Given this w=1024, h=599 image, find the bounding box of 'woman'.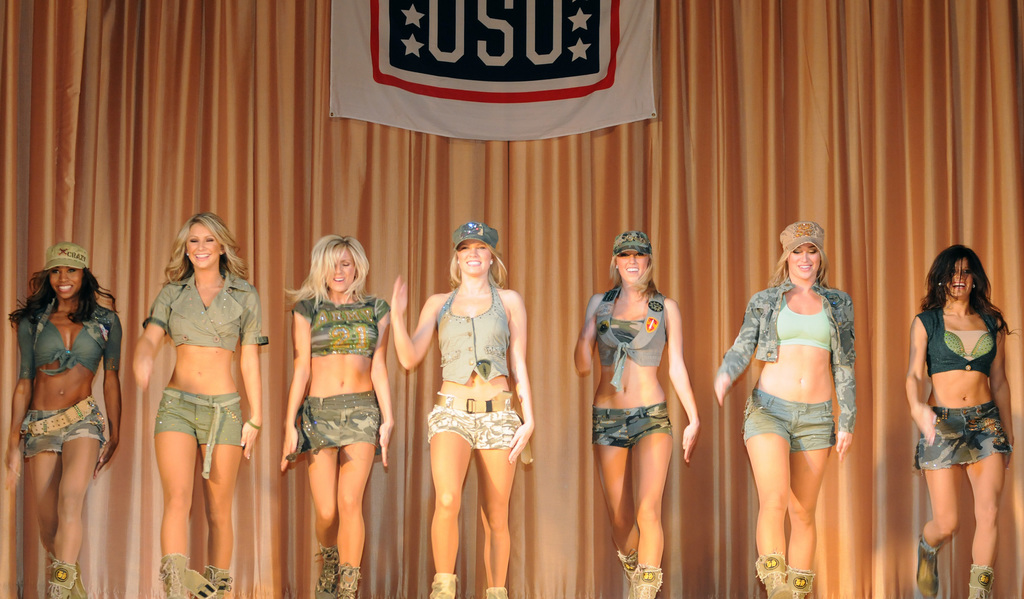
region(896, 240, 1020, 598).
